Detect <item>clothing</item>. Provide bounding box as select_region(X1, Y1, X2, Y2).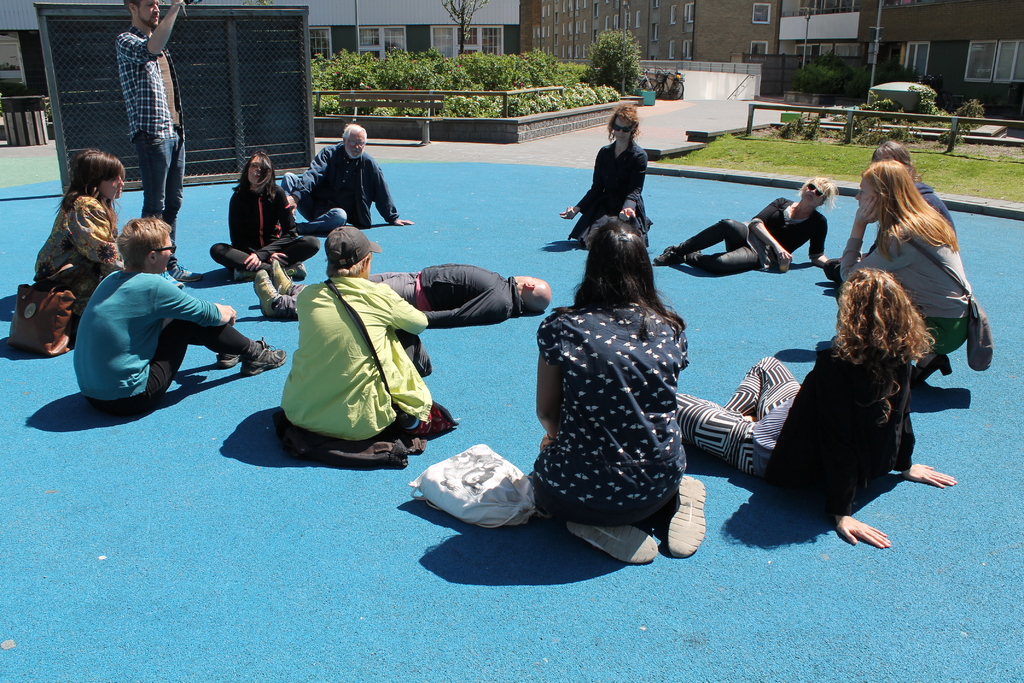
select_region(670, 347, 916, 498).
